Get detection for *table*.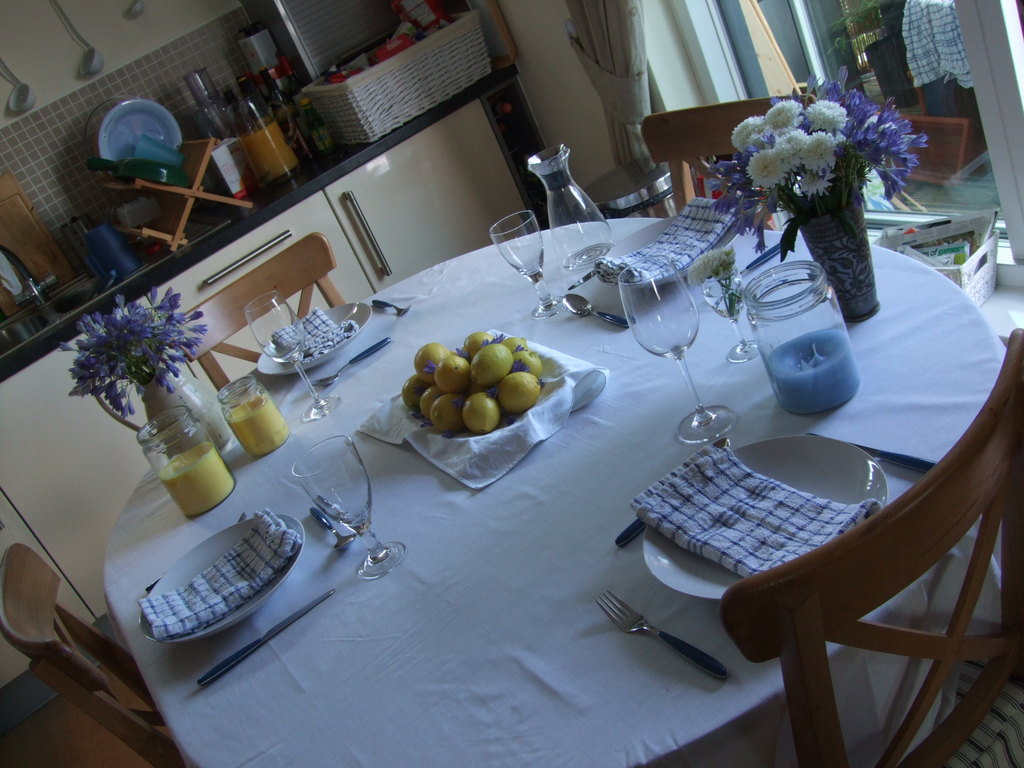
Detection: {"x1": 51, "y1": 245, "x2": 1012, "y2": 767}.
